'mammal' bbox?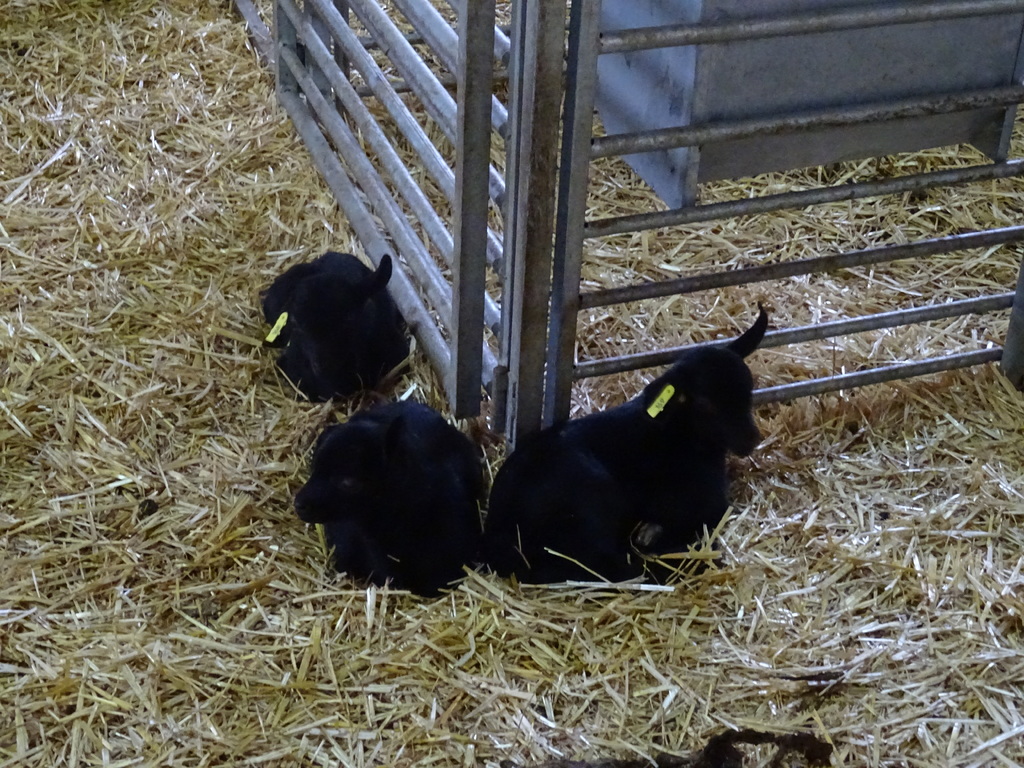
293 390 472 596
